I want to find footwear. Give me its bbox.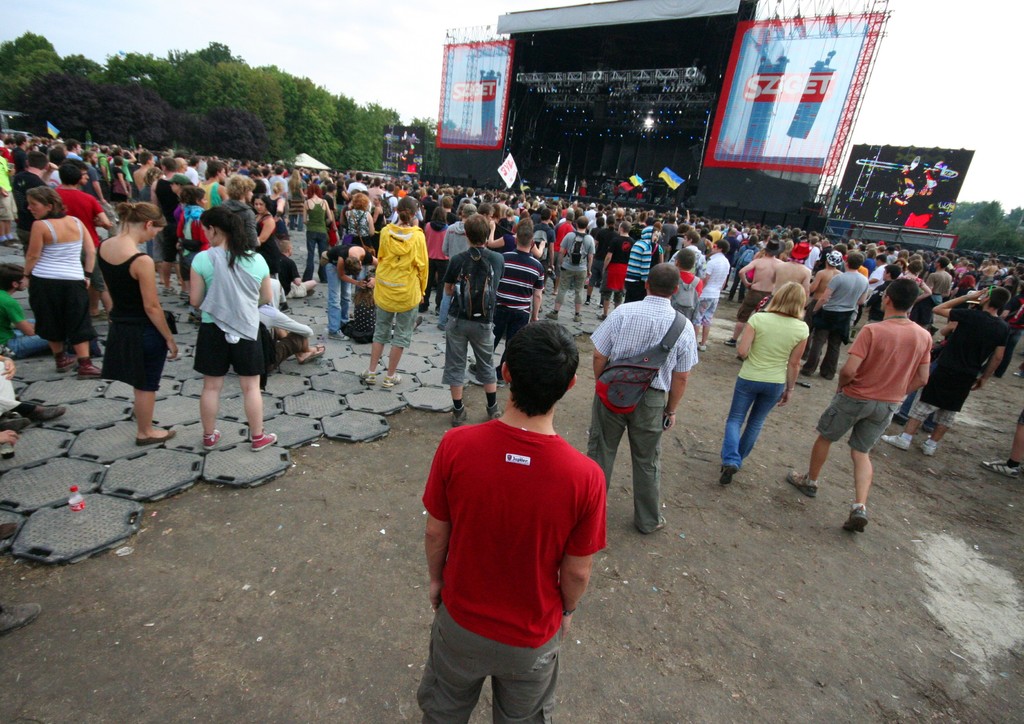
Rect(719, 466, 737, 488).
